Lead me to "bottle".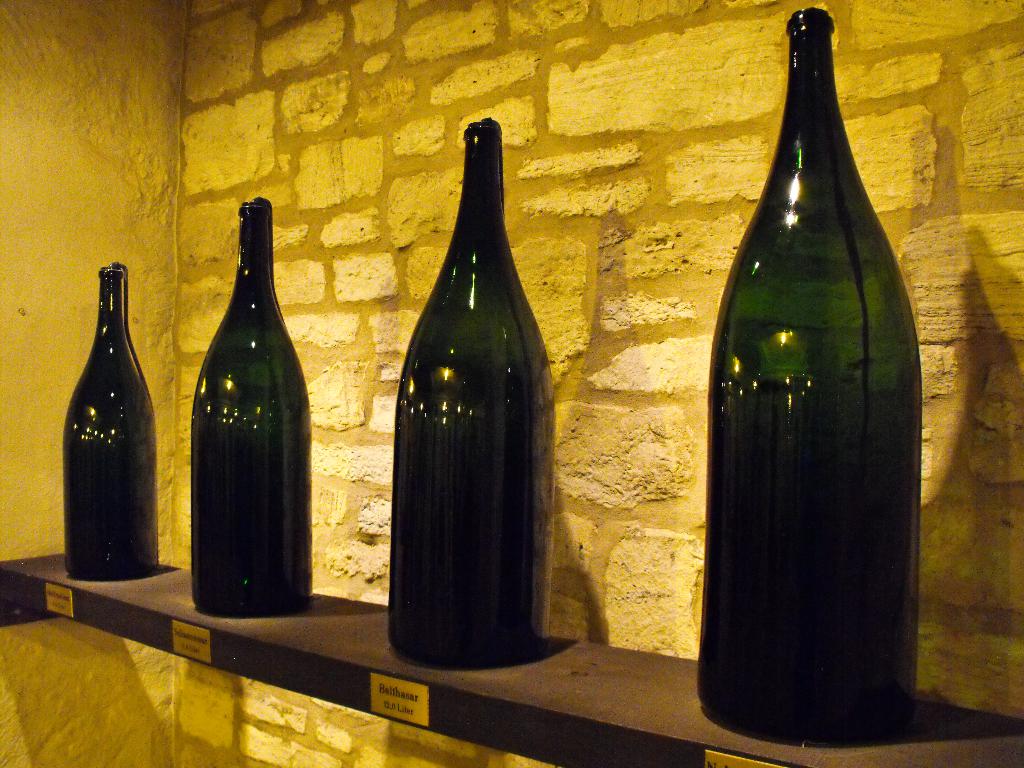
Lead to (62, 255, 153, 595).
